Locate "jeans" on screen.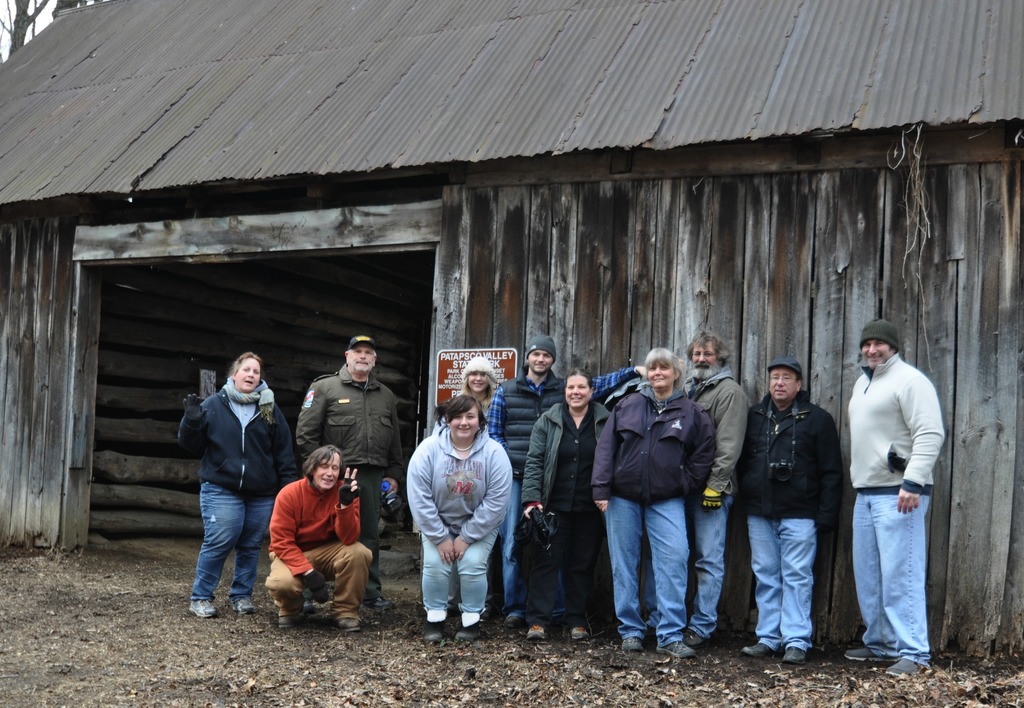
On screen at {"x1": 185, "y1": 495, "x2": 264, "y2": 623}.
